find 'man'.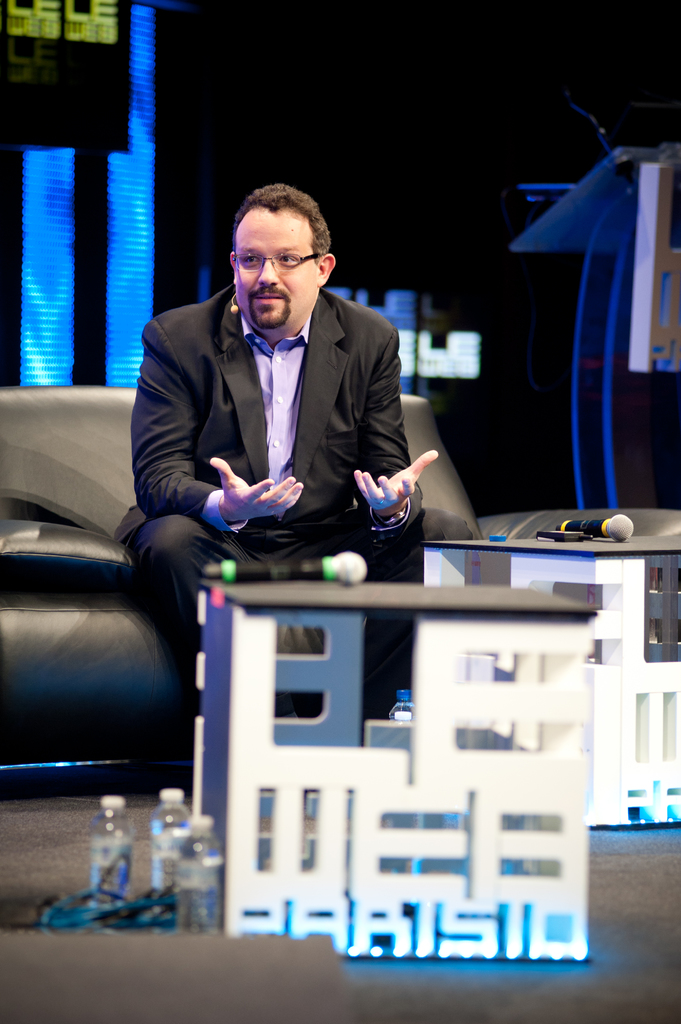
l=122, t=191, r=448, b=641.
